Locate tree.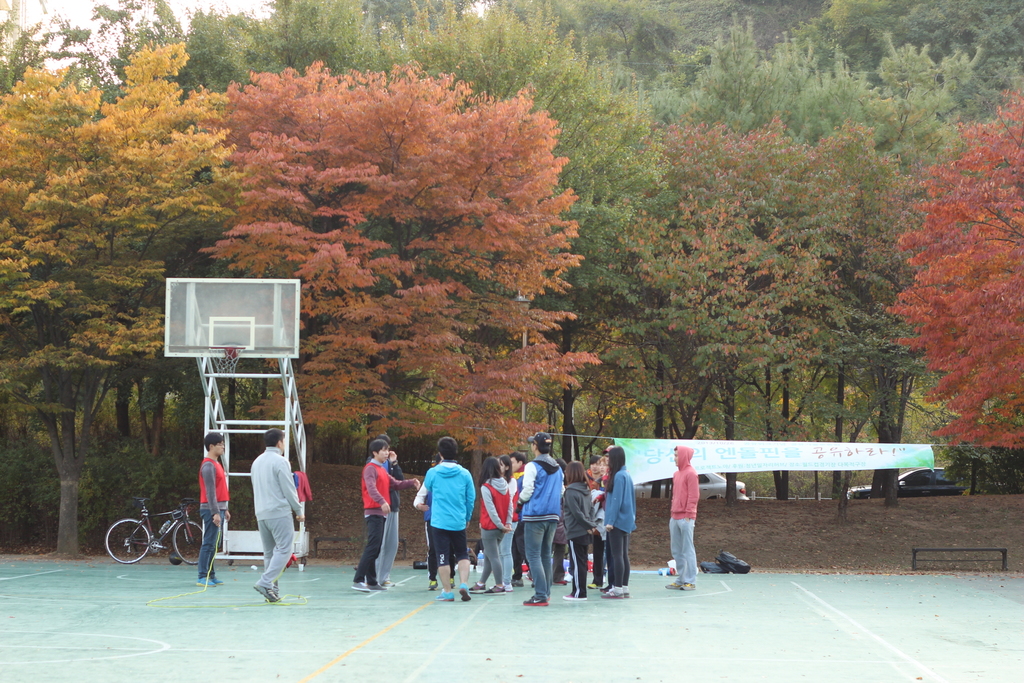
Bounding box: 190:0:360:75.
